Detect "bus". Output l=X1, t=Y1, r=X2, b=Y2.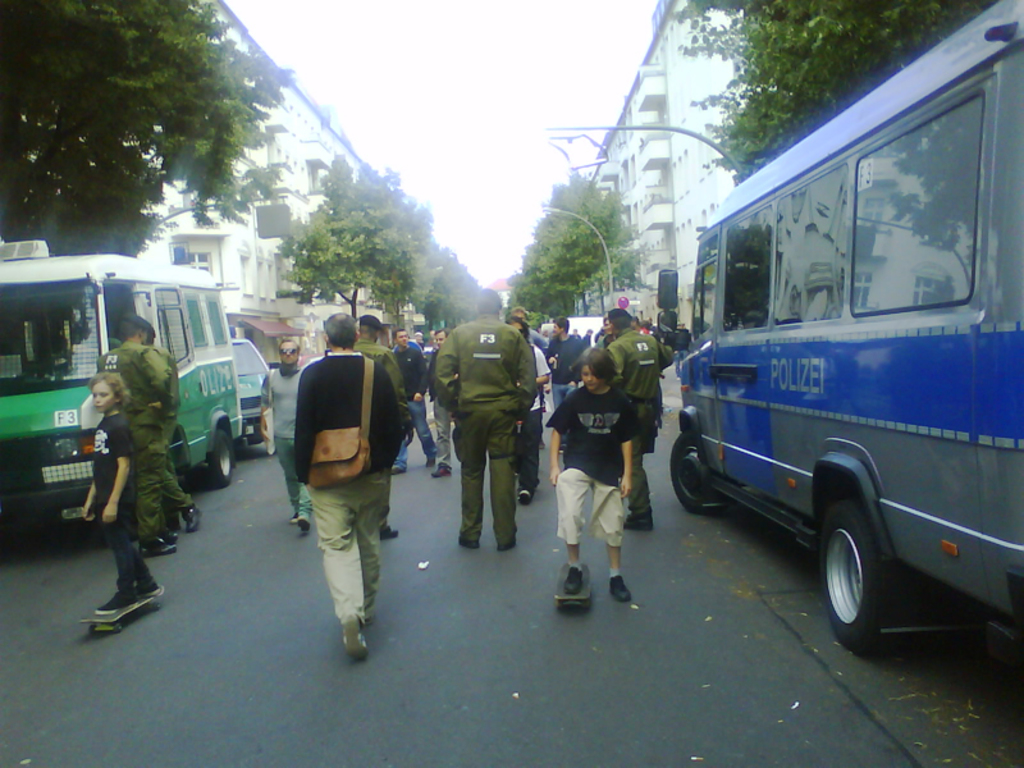
l=681, t=0, r=1023, b=640.
